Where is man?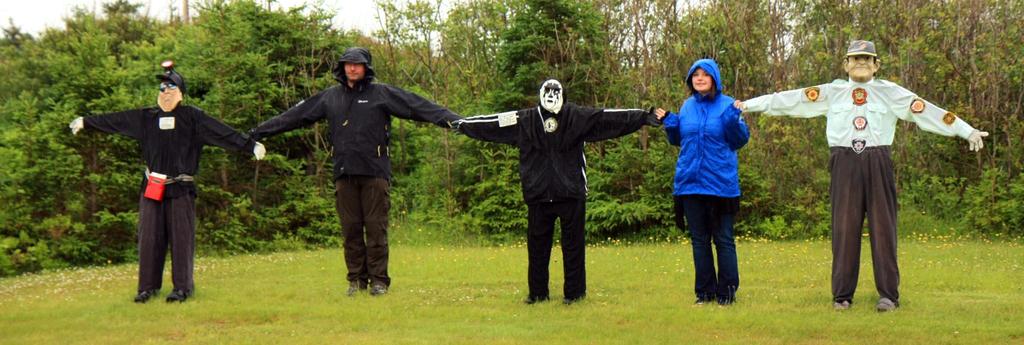
449, 81, 668, 310.
